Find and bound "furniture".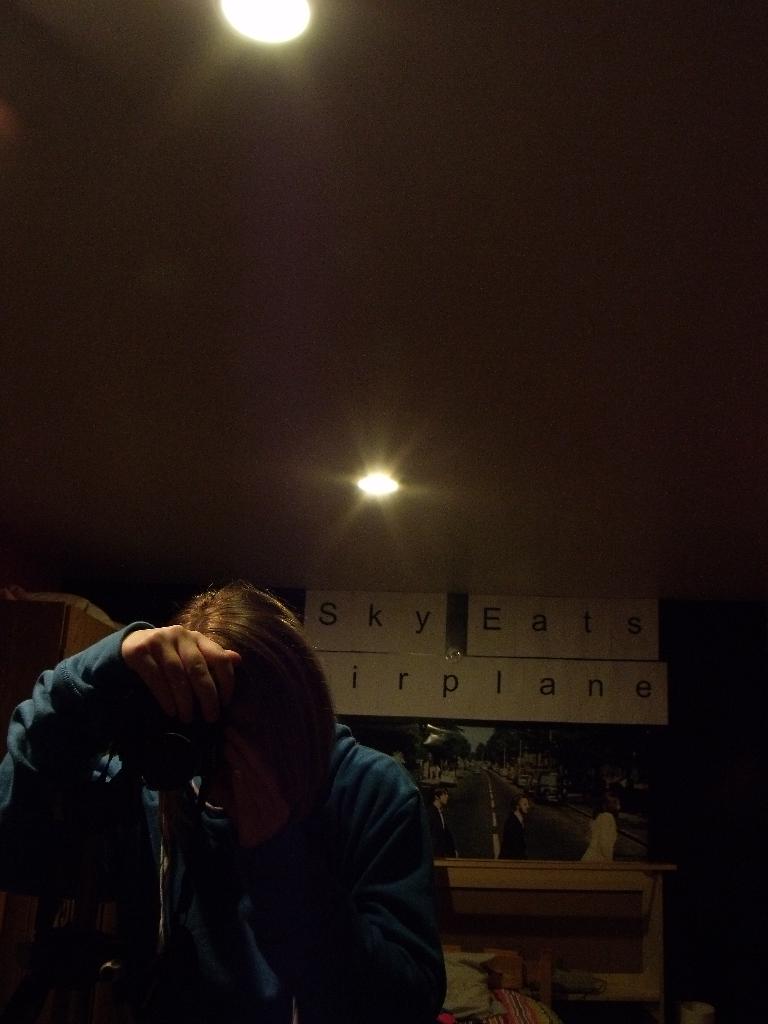
Bound: x1=0, y1=591, x2=153, y2=1023.
